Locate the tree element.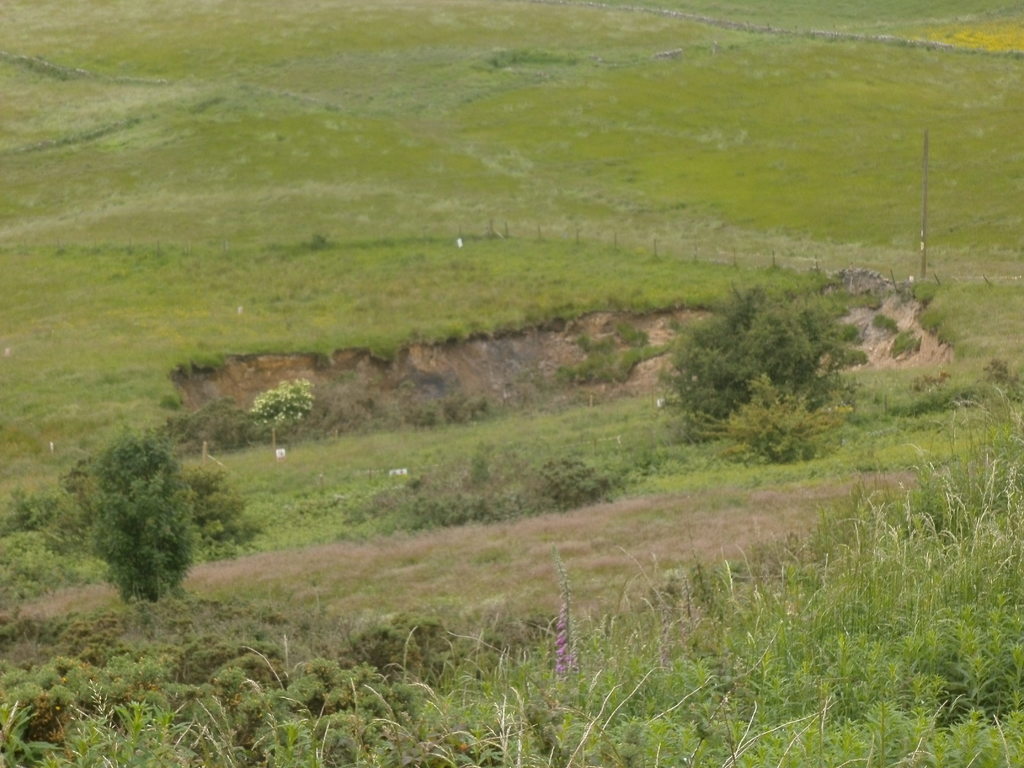
Element bbox: crop(594, 214, 944, 468).
